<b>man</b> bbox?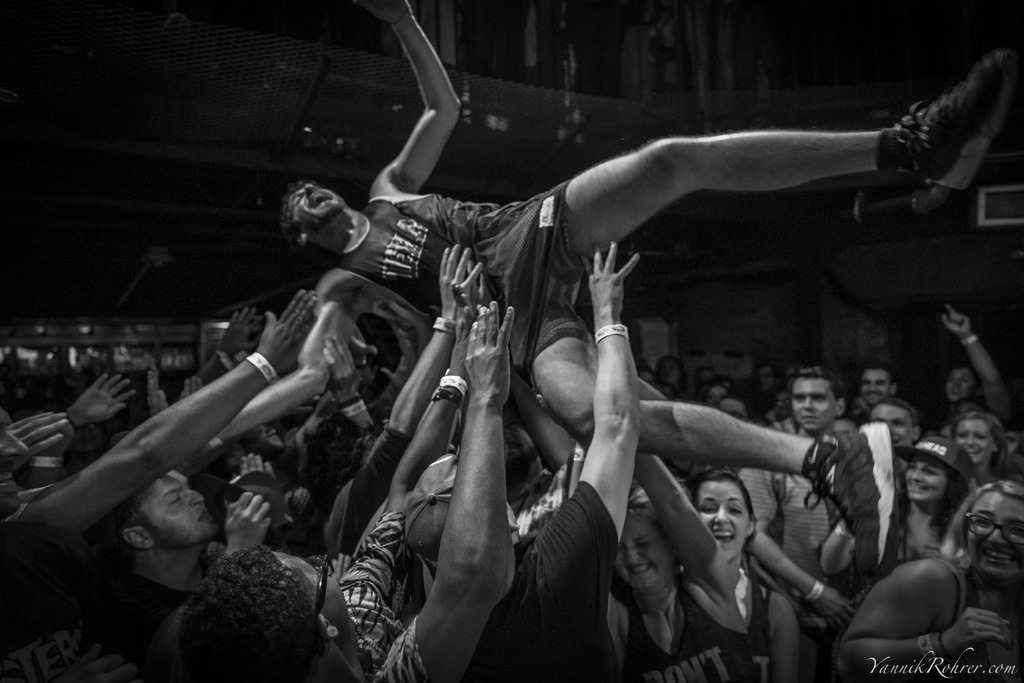
{"x1": 277, "y1": 0, "x2": 1016, "y2": 581}
